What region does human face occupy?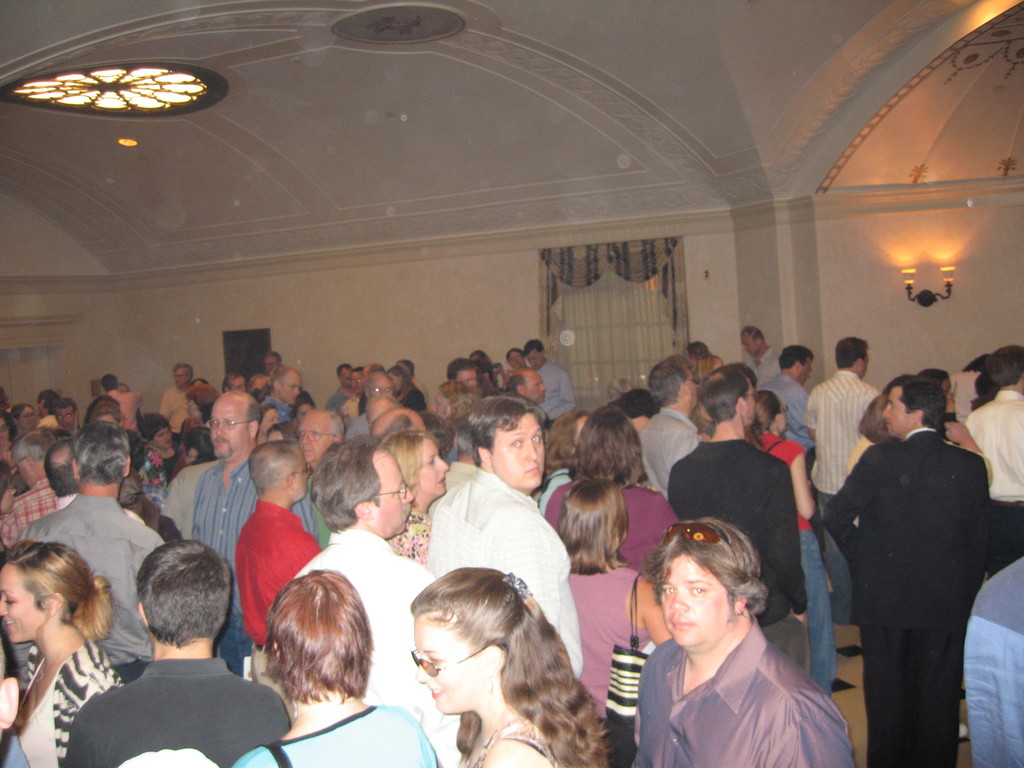
369/404/390/429.
